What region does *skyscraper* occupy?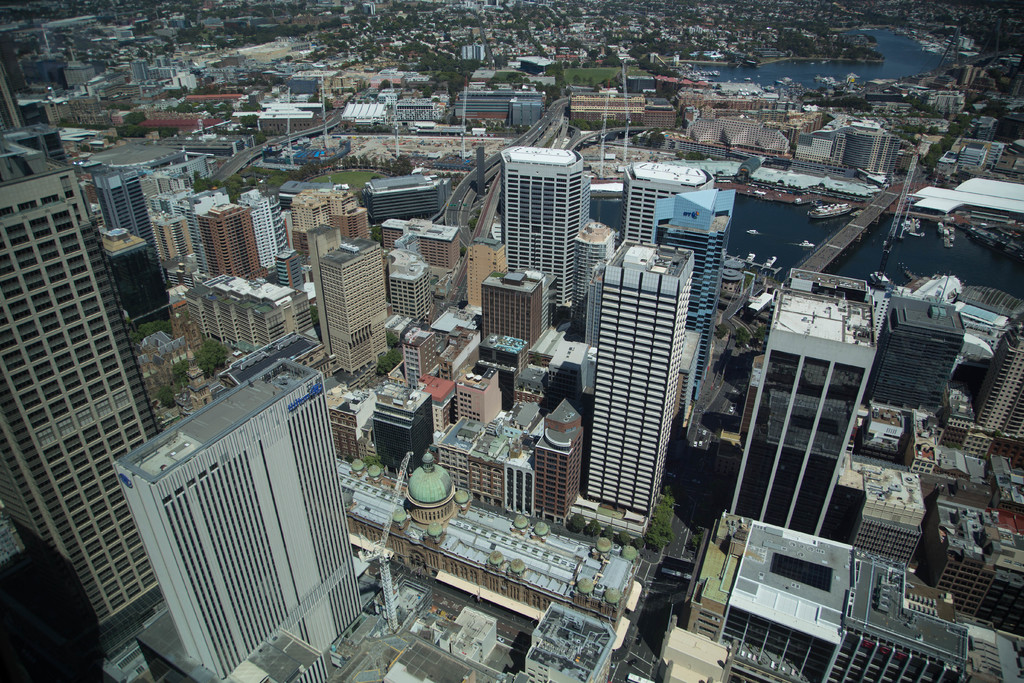
region(961, 320, 1021, 468).
